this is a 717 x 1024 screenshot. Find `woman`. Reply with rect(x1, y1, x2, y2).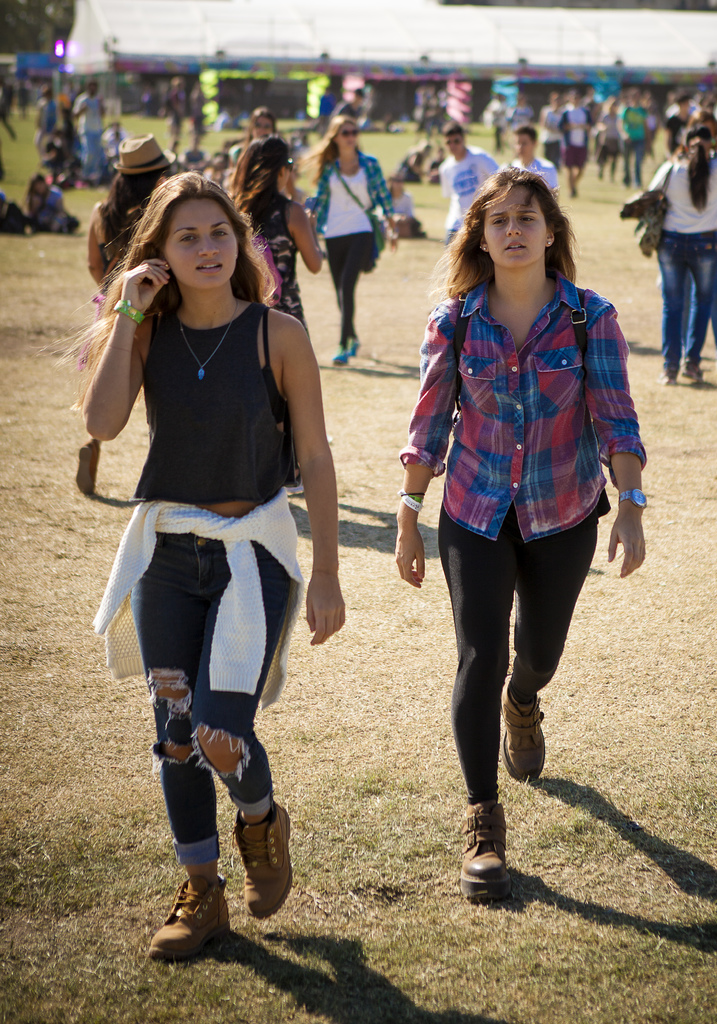
rect(672, 109, 716, 360).
